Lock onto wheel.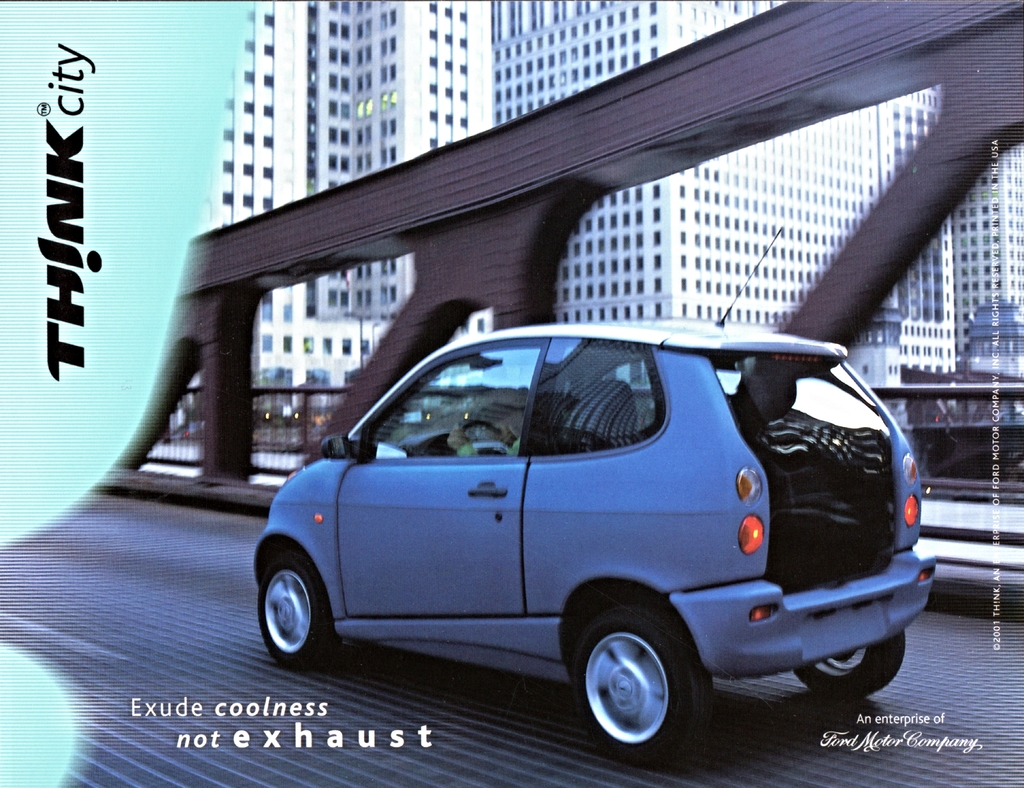
Locked: left=463, top=421, right=501, bottom=438.
